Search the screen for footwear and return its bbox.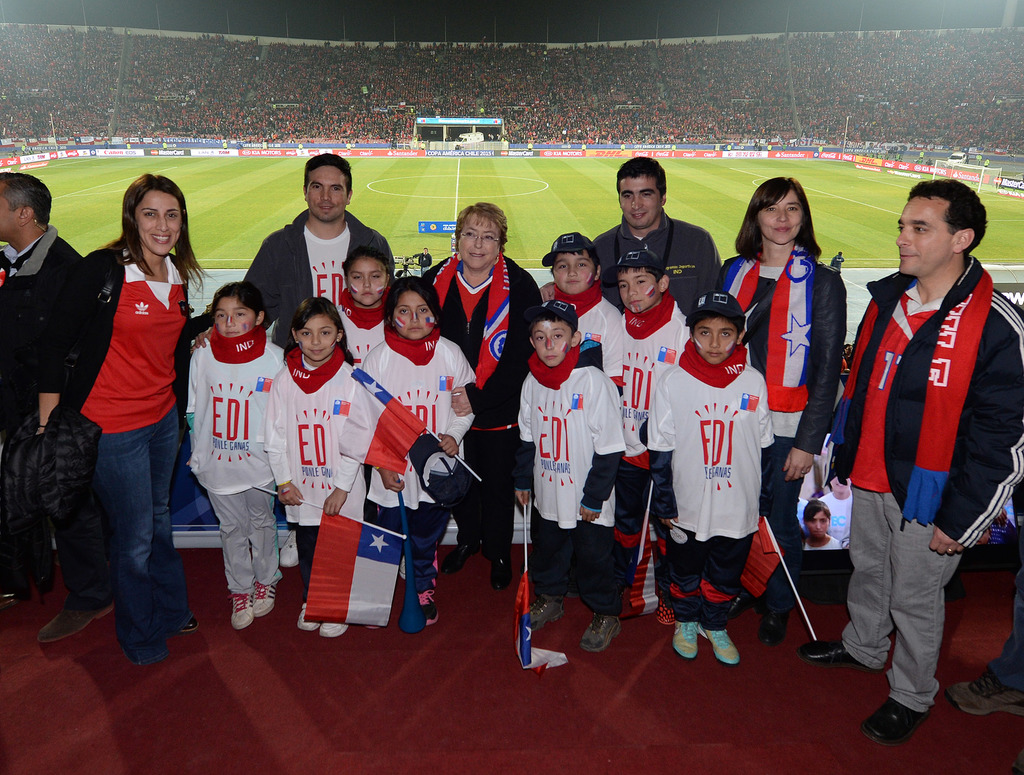
Found: {"left": 943, "top": 678, "right": 1023, "bottom": 720}.
